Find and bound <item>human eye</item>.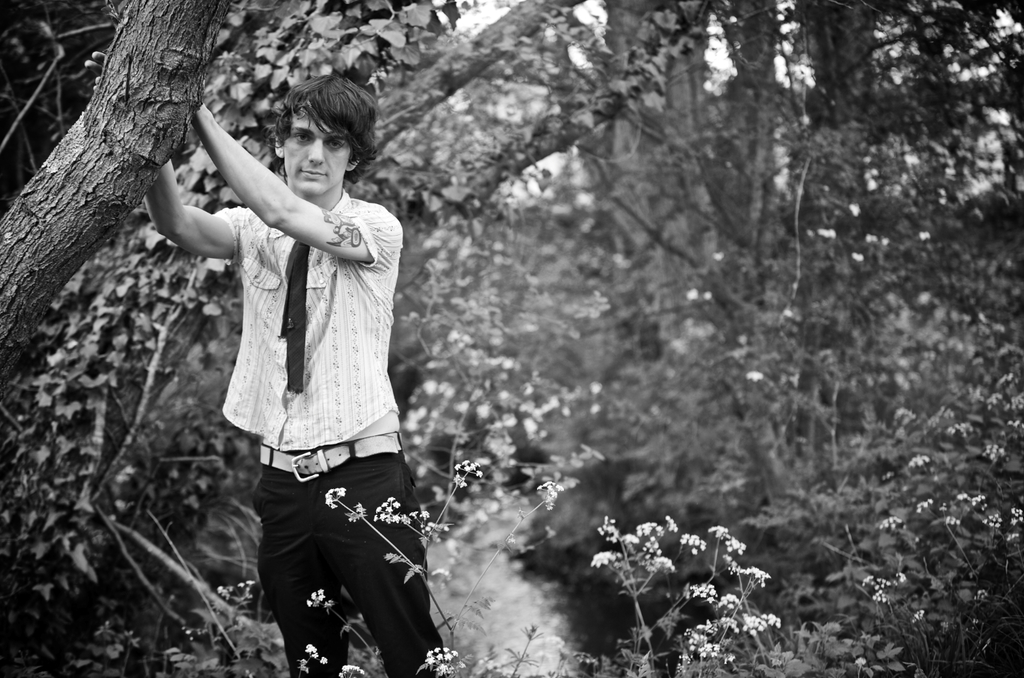
Bound: rect(292, 132, 311, 142).
